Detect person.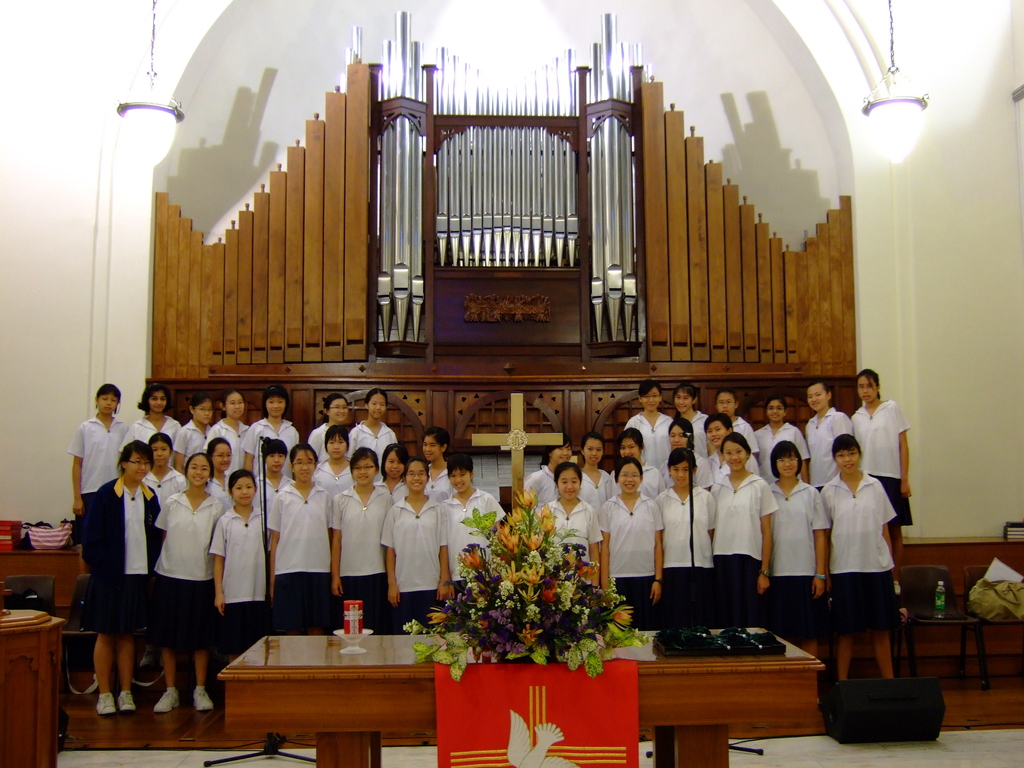
Detected at select_region(536, 463, 604, 588).
